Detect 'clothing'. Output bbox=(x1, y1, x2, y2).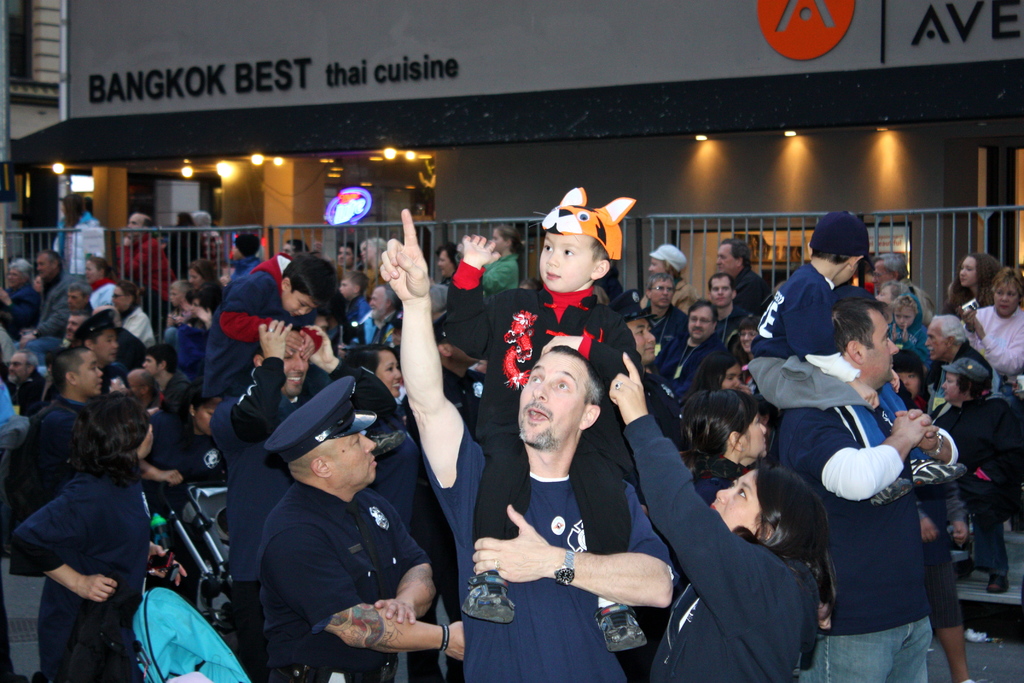
bbox=(928, 394, 1023, 531).
